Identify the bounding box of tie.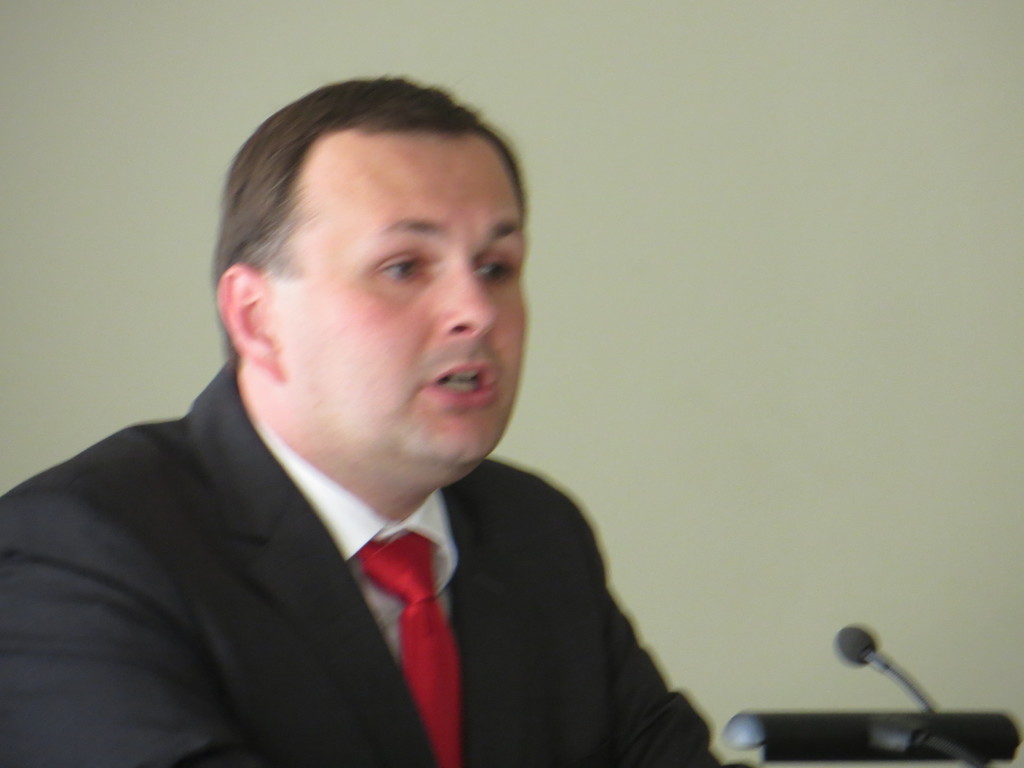
detection(354, 532, 463, 767).
